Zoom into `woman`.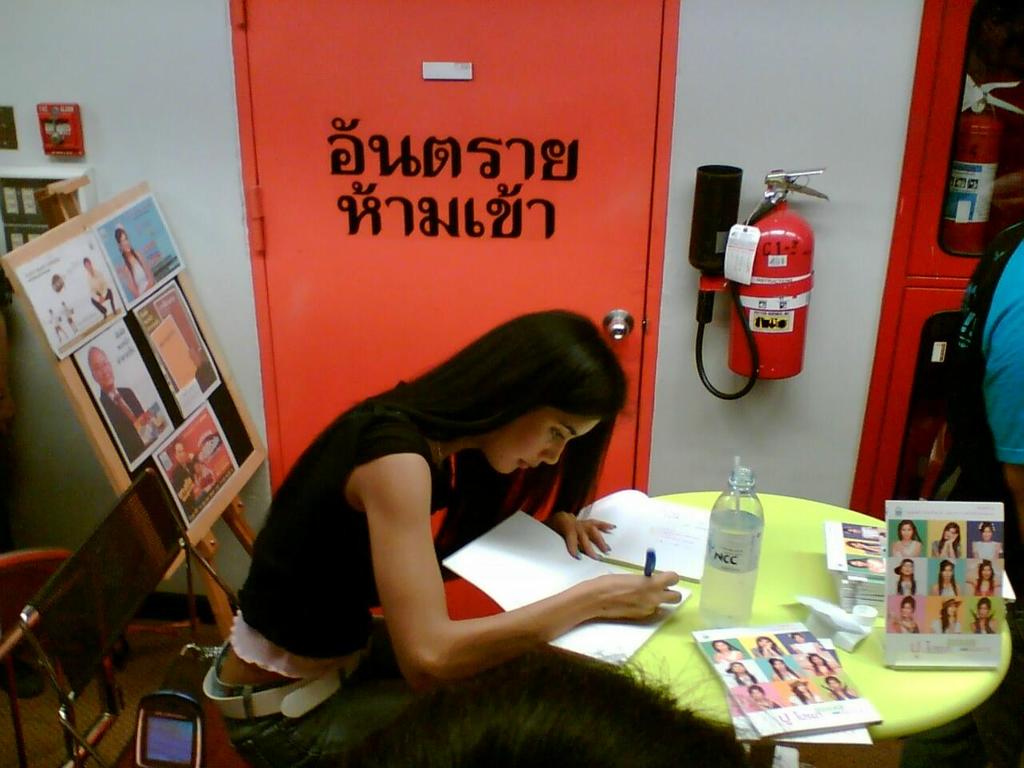
Zoom target: pyautogui.locateOnScreen(890, 556, 919, 599).
